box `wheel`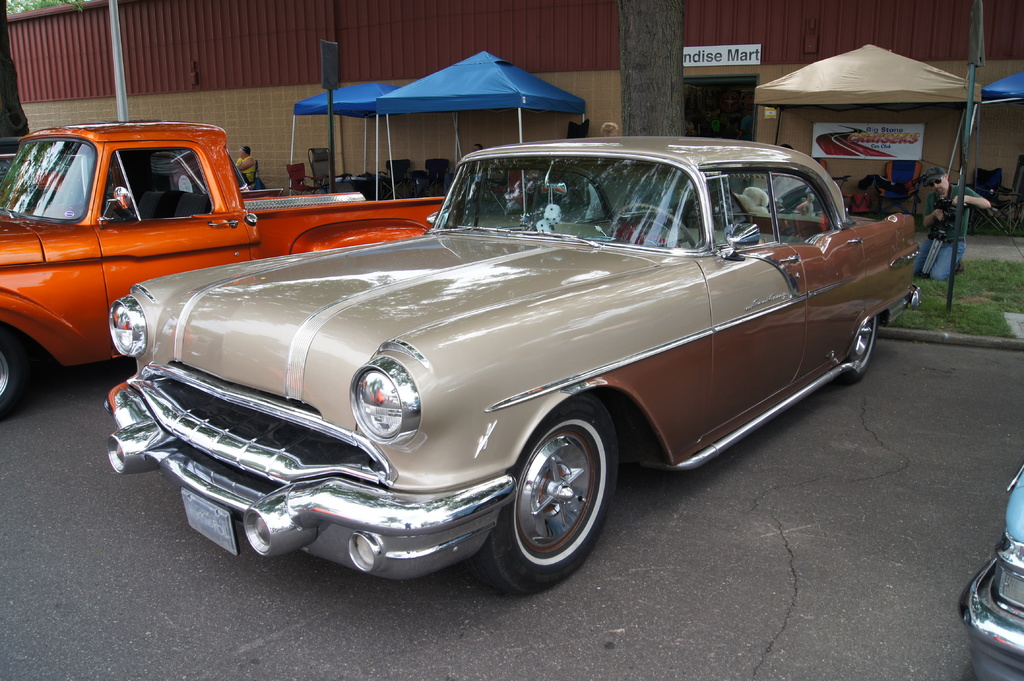
box(101, 190, 134, 219)
